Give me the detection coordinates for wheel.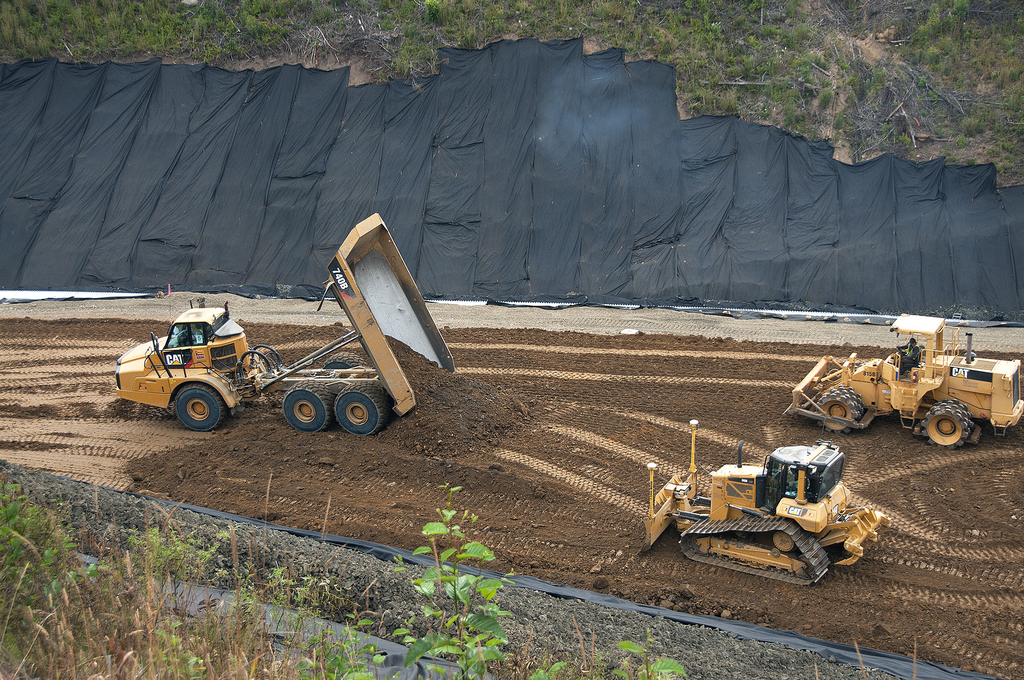
crop(336, 378, 390, 436).
